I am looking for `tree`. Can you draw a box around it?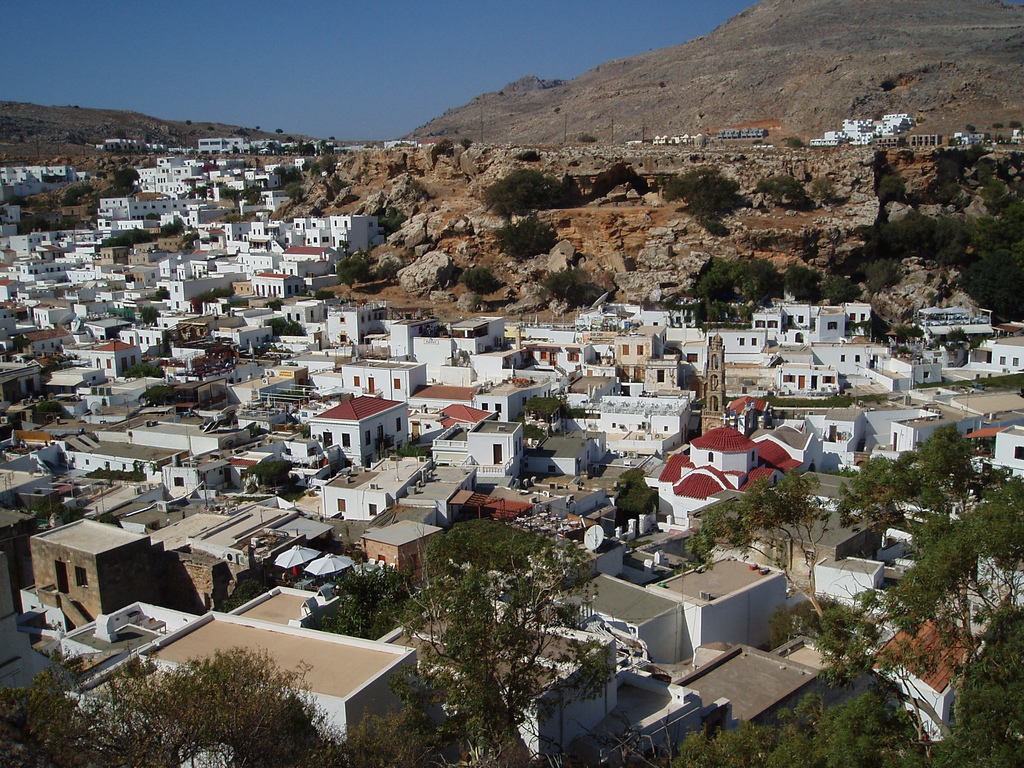
Sure, the bounding box is [927, 605, 1023, 767].
